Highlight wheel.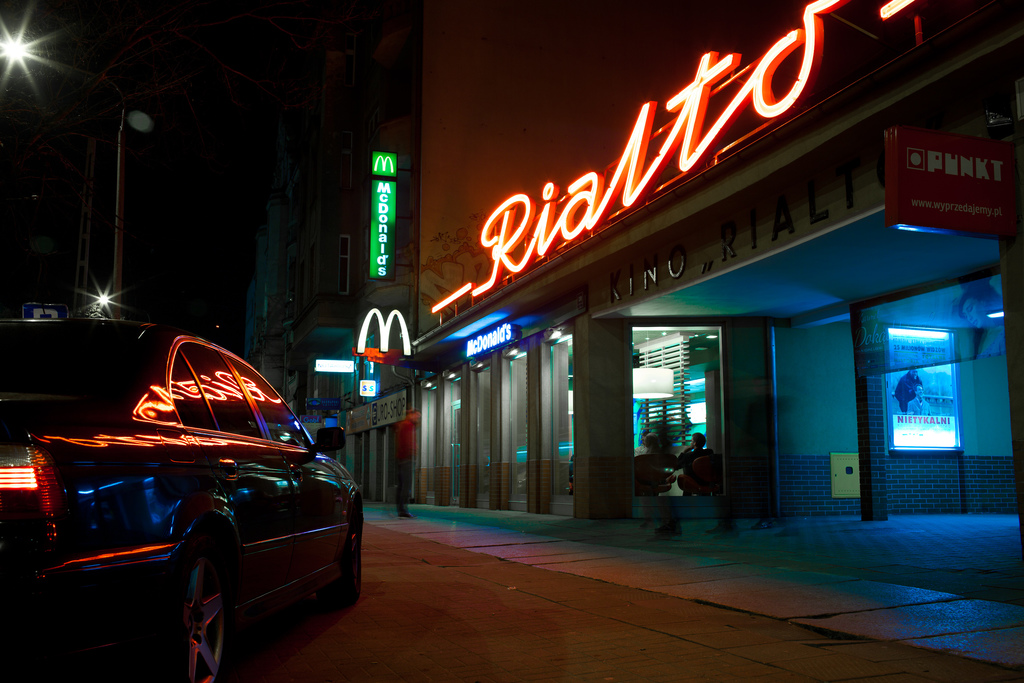
Highlighted region: <box>319,509,362,611</box>.
